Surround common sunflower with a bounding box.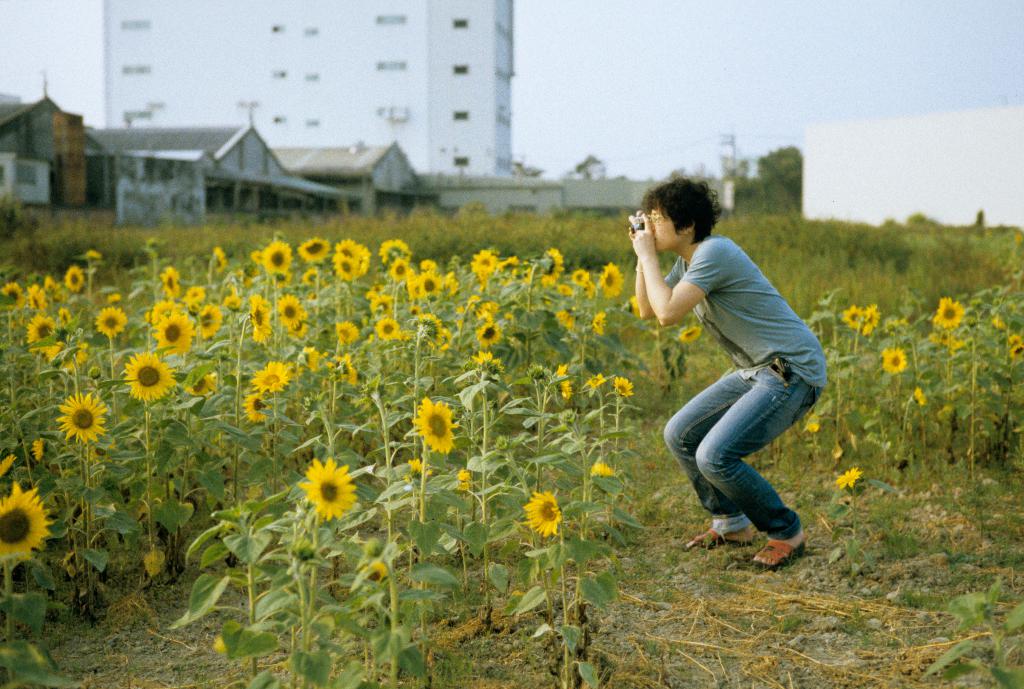
{"x1": 301, "y1": 237, "x2": 330, "y2": 266}.
